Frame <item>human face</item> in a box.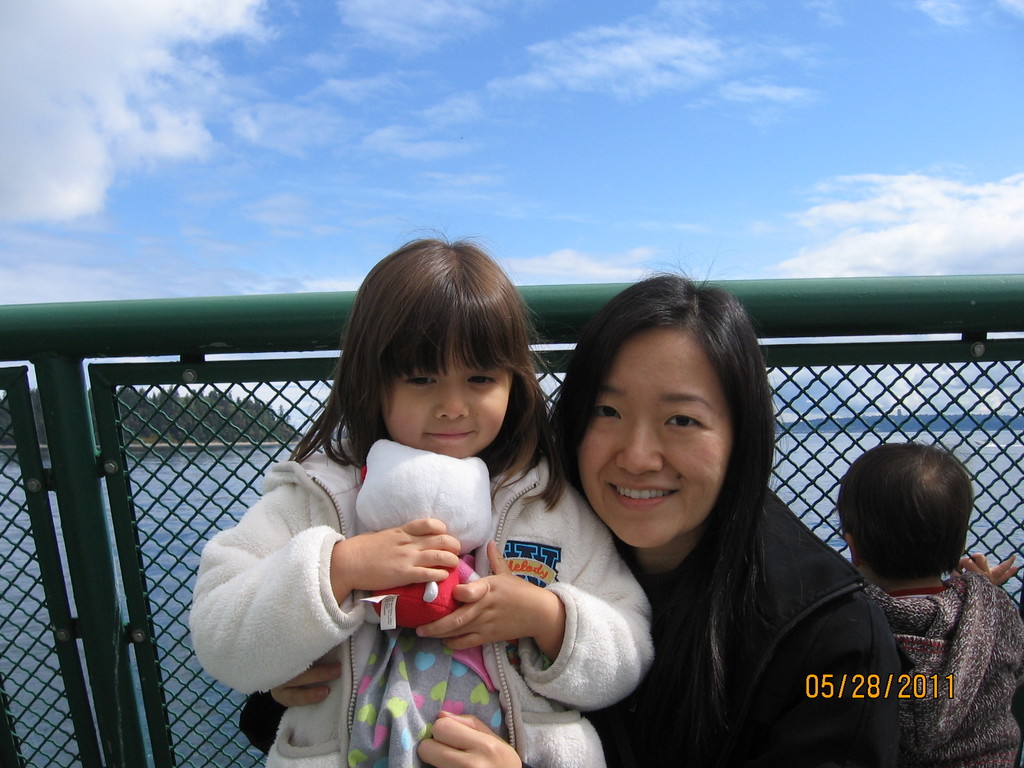
[572, 326, 740, 547].
